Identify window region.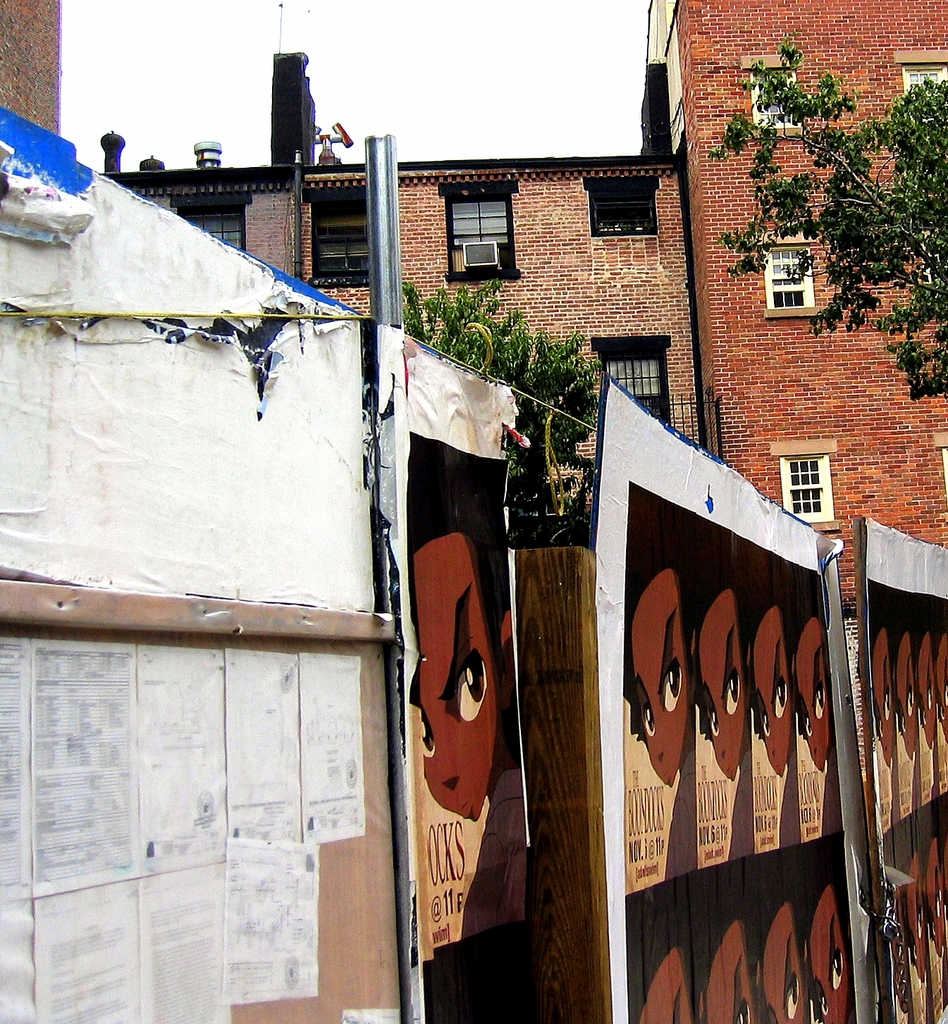
Region: rect(591, 171, 660, 240).
